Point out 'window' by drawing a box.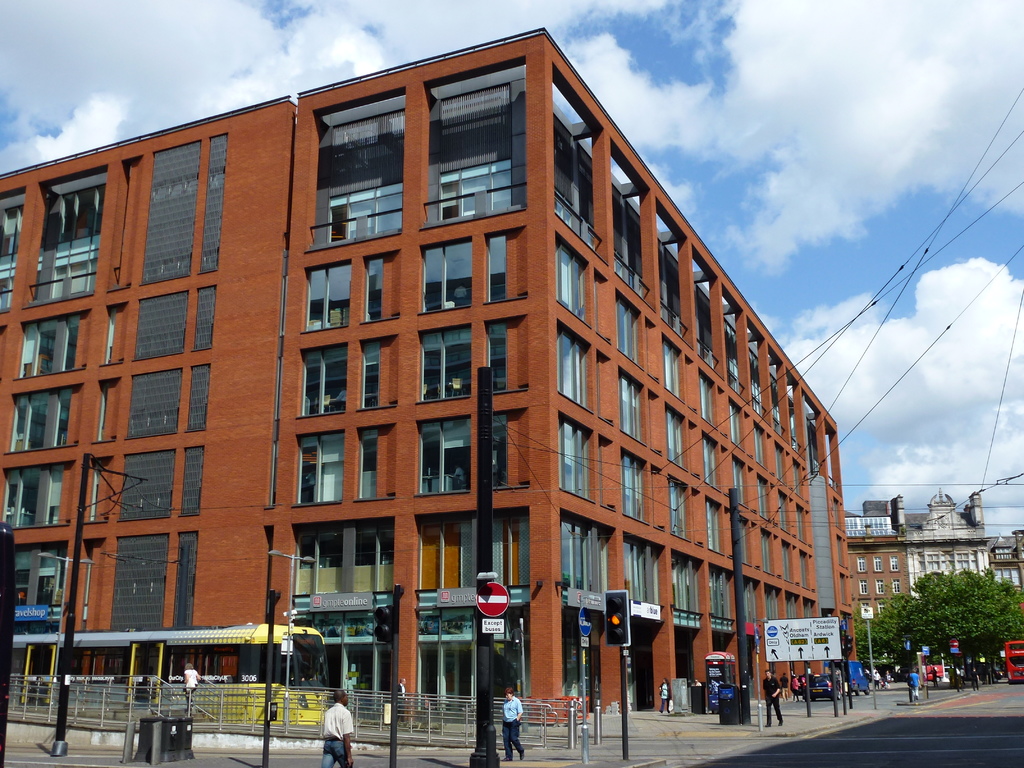
l=611, t=307, r=637, b=352.
